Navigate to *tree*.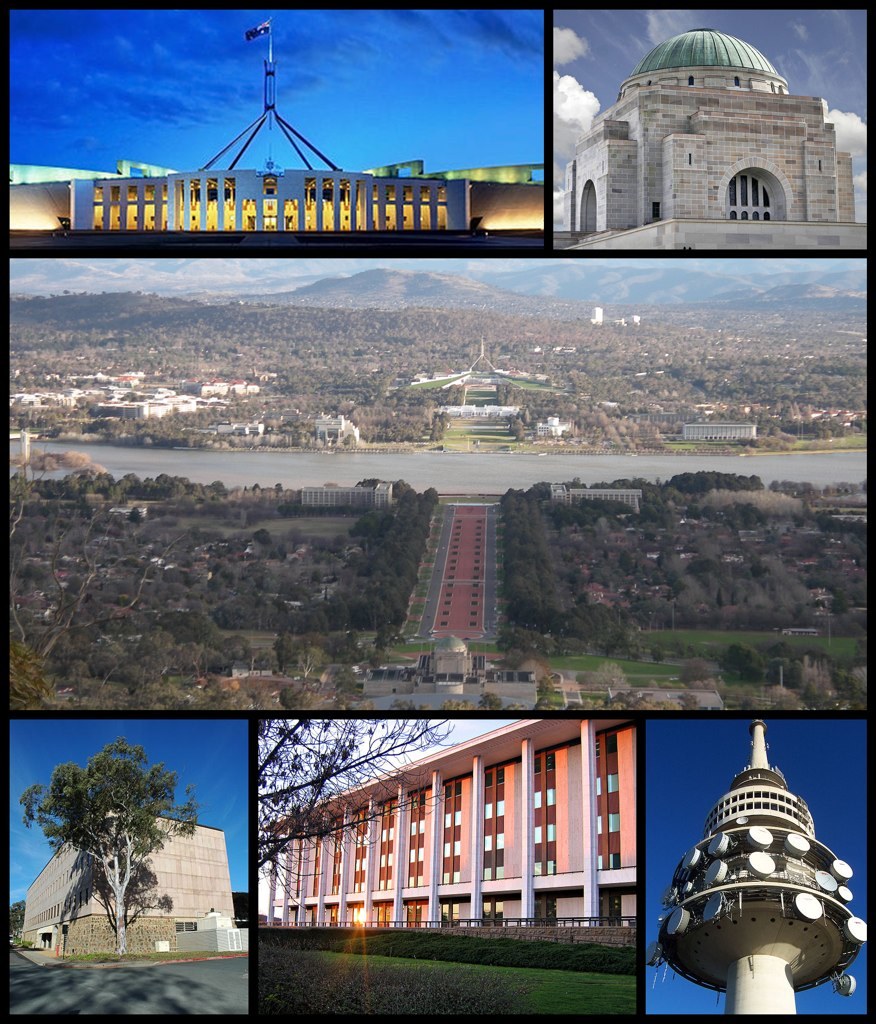
Navigation target: {"x1": 256, "y1": 721, "x2": 462, "y2": 896}.
